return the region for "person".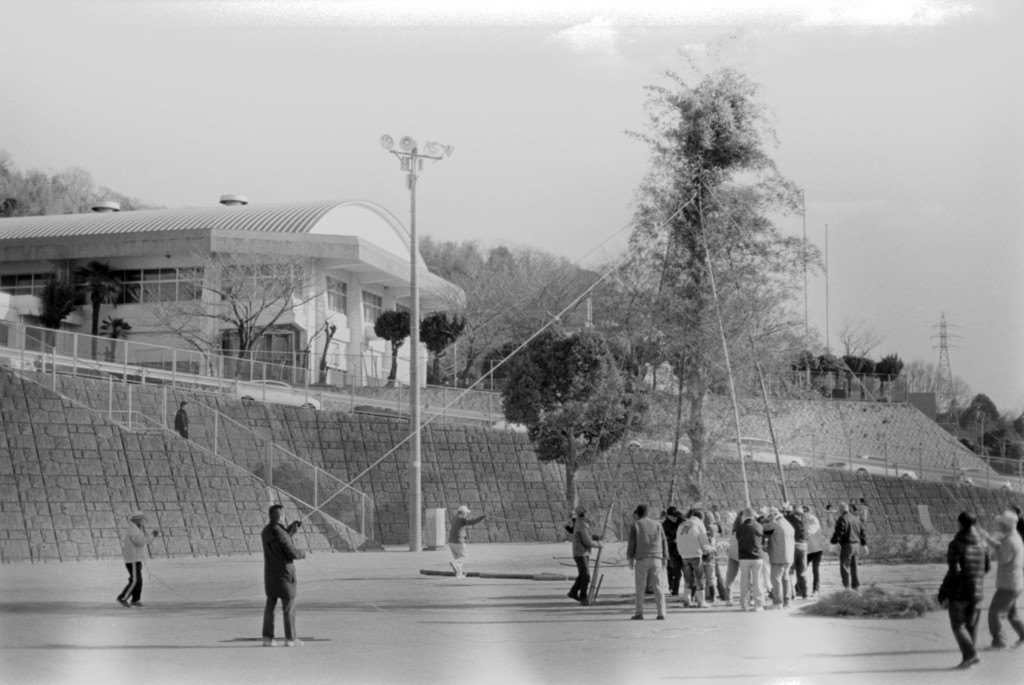
locate(829, 499, 871, 588).
